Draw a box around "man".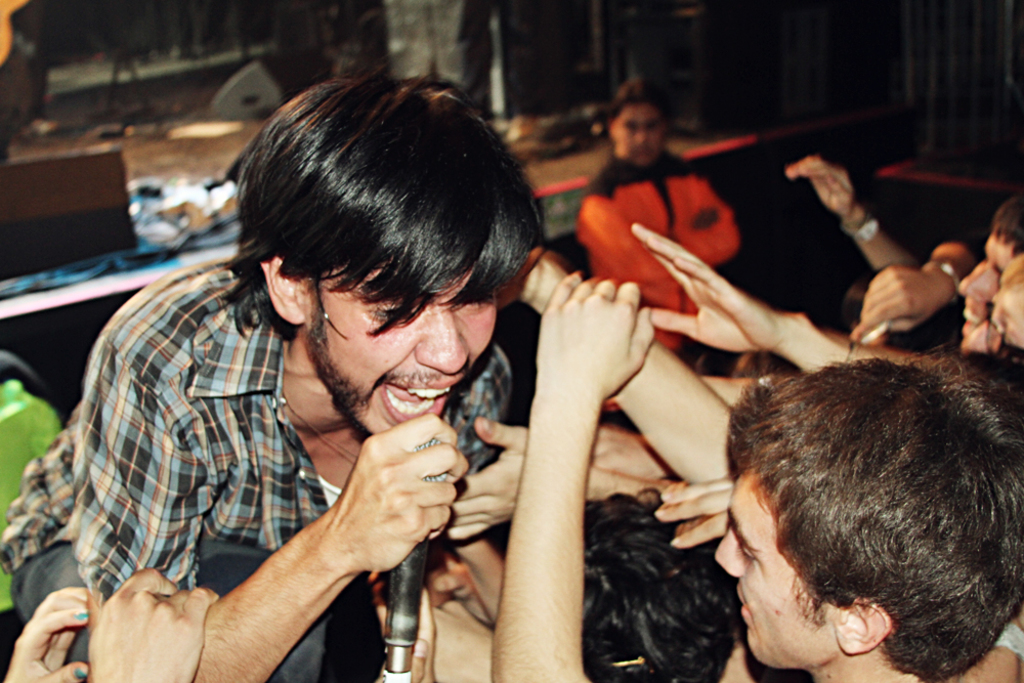
<region>0, 81, 560, 682</region>.
